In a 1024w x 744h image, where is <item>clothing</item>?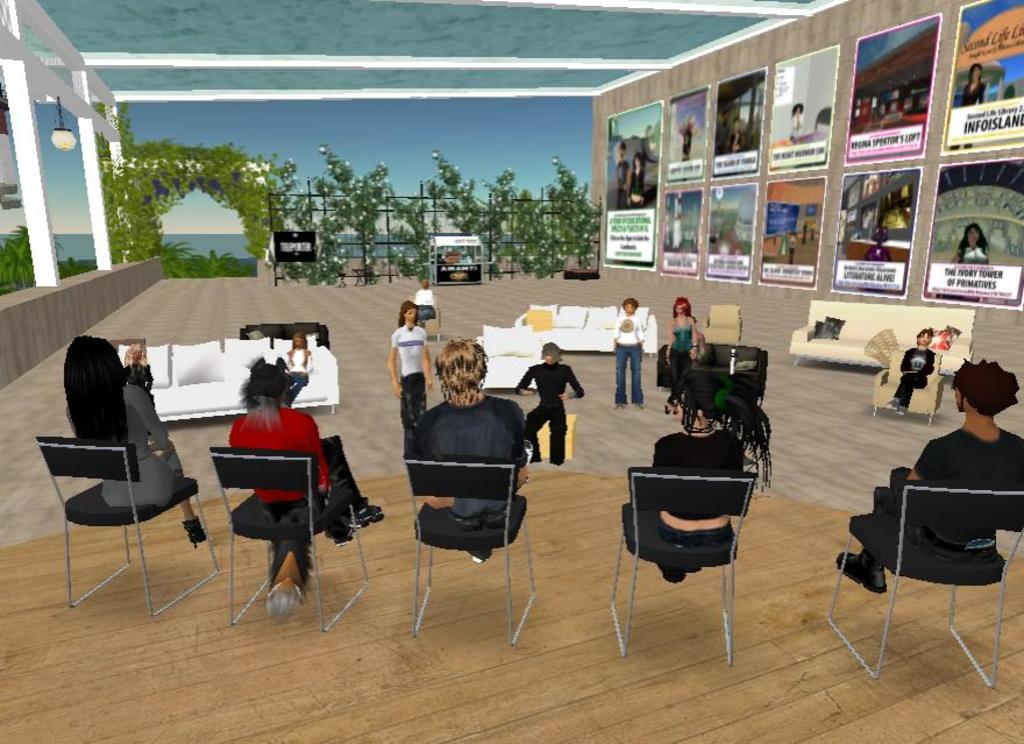
rect(392, 326, 441, 453).
